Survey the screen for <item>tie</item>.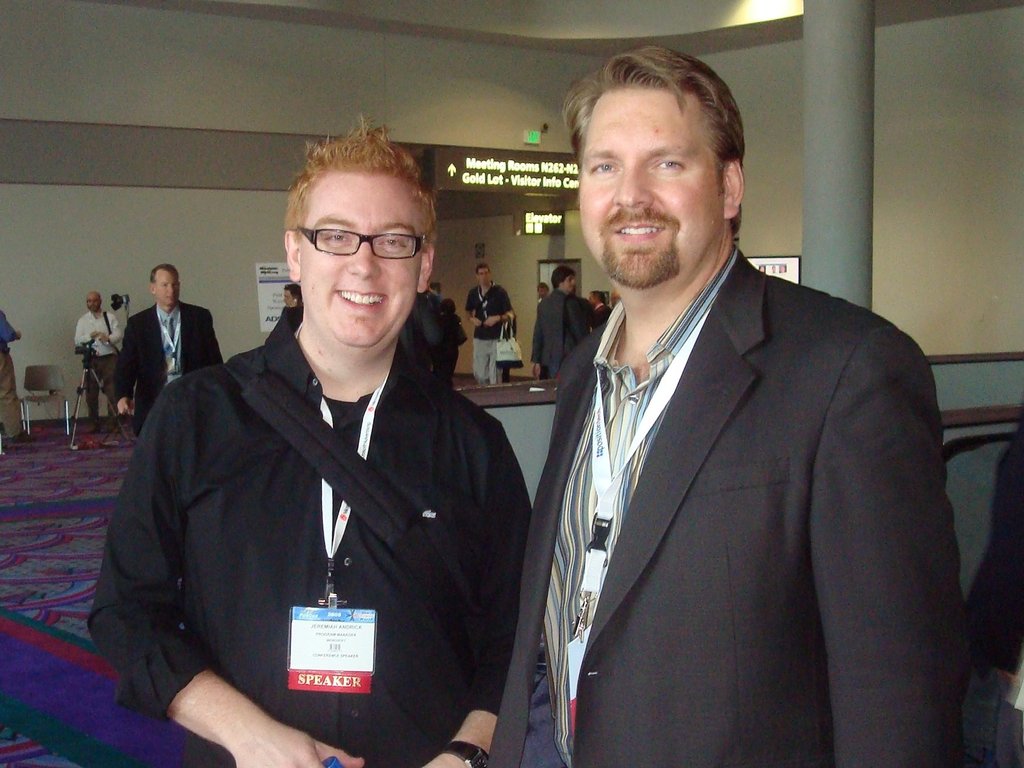
Survey found: <region>167, 320, 180, 377</region>.
